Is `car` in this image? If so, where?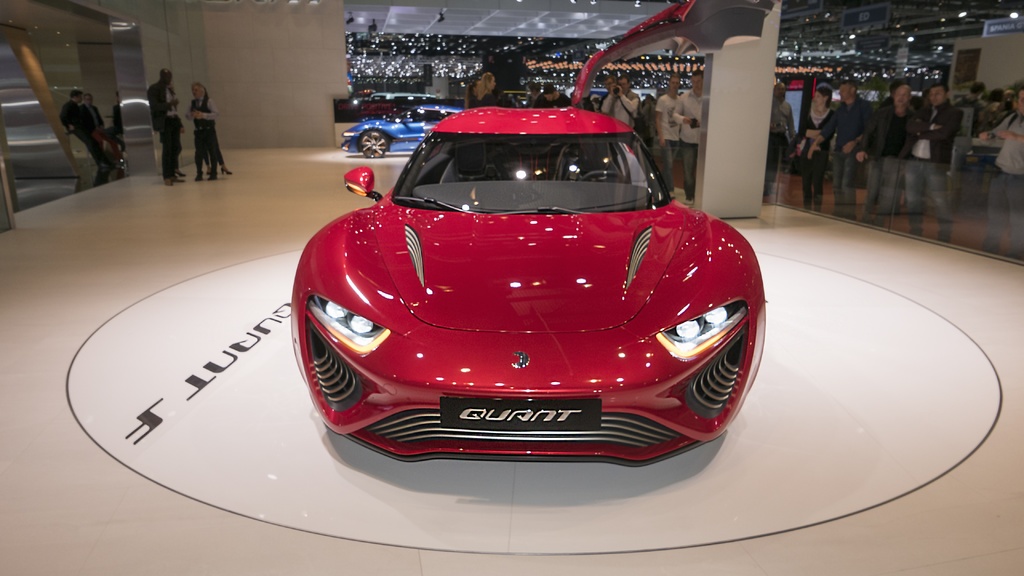
Yes, at select_region(345, 106, 470, 154).
